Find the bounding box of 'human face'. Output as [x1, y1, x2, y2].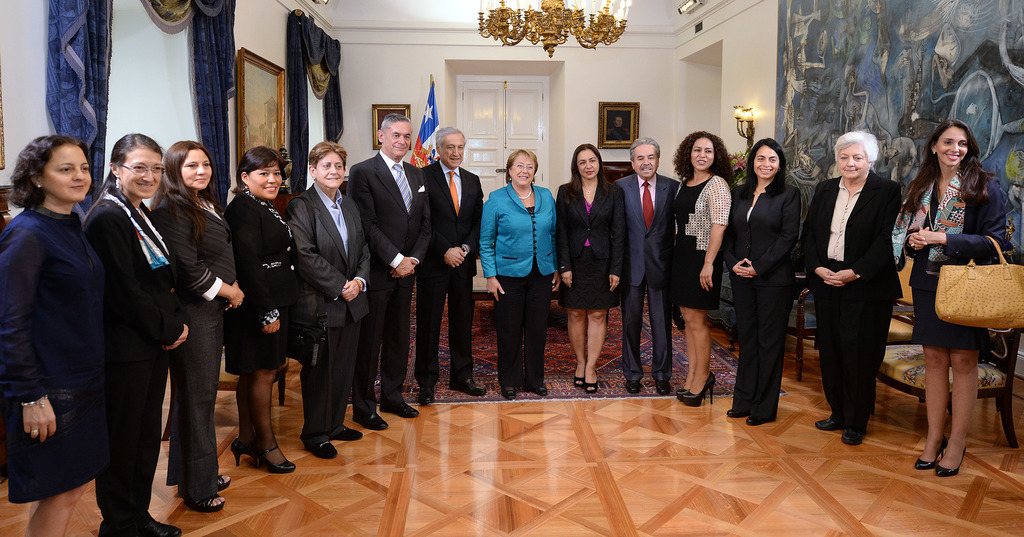
[836, 138, 870, 181].
